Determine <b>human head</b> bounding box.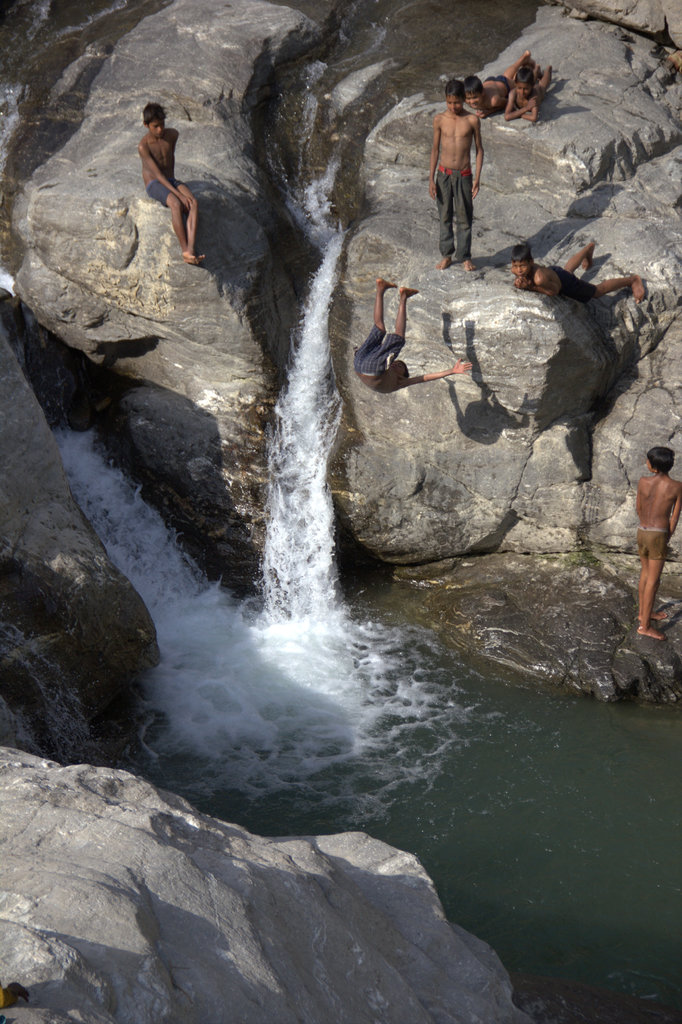
Determined: <box>644,445,674,473</box>.
